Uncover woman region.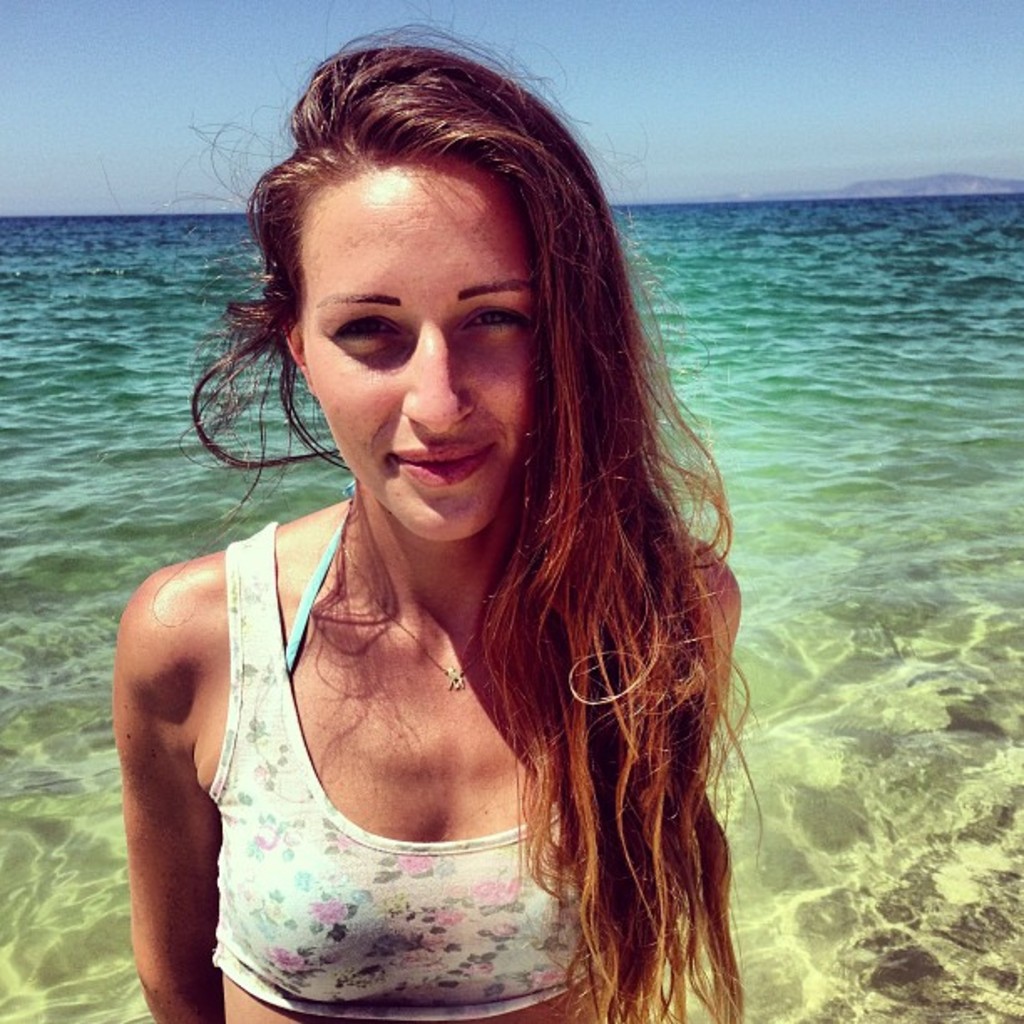
Uncovered: {"left": 109, "top": 0, "right": 770, "bottom": 1022}.
